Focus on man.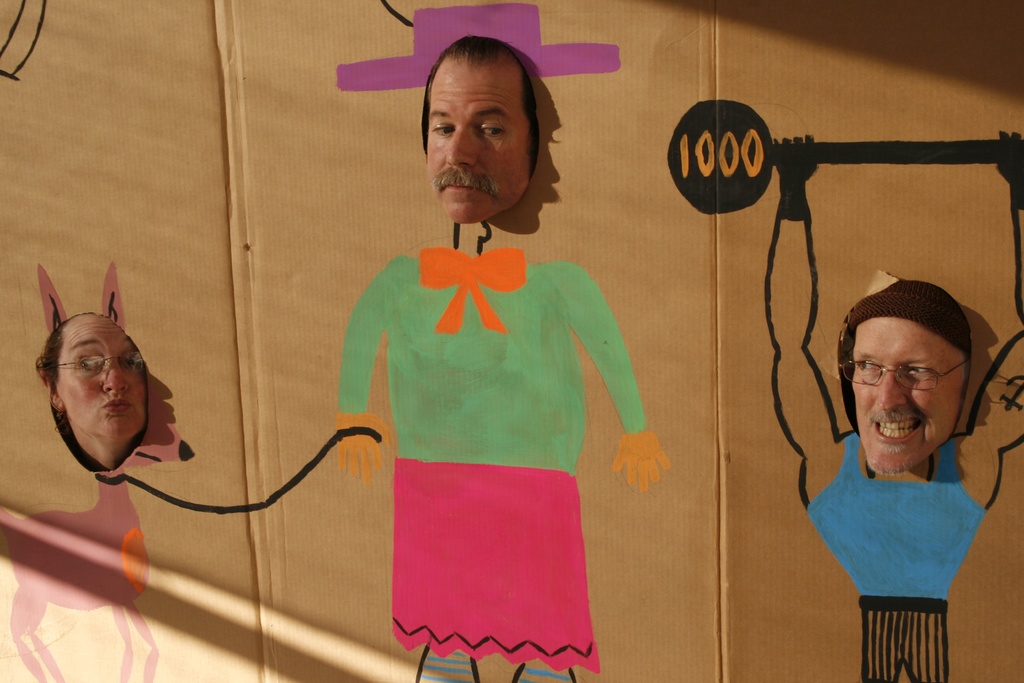
Focused at (424,36,540,227).
